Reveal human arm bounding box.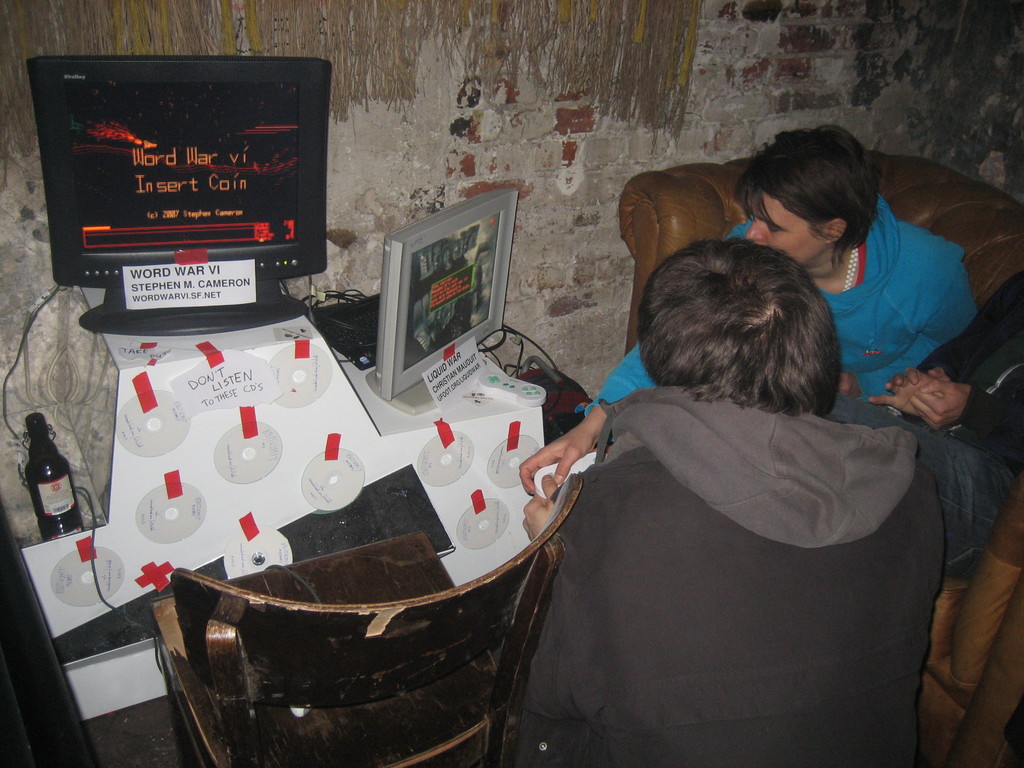
Revealed: (521, 471, 558, 543).
